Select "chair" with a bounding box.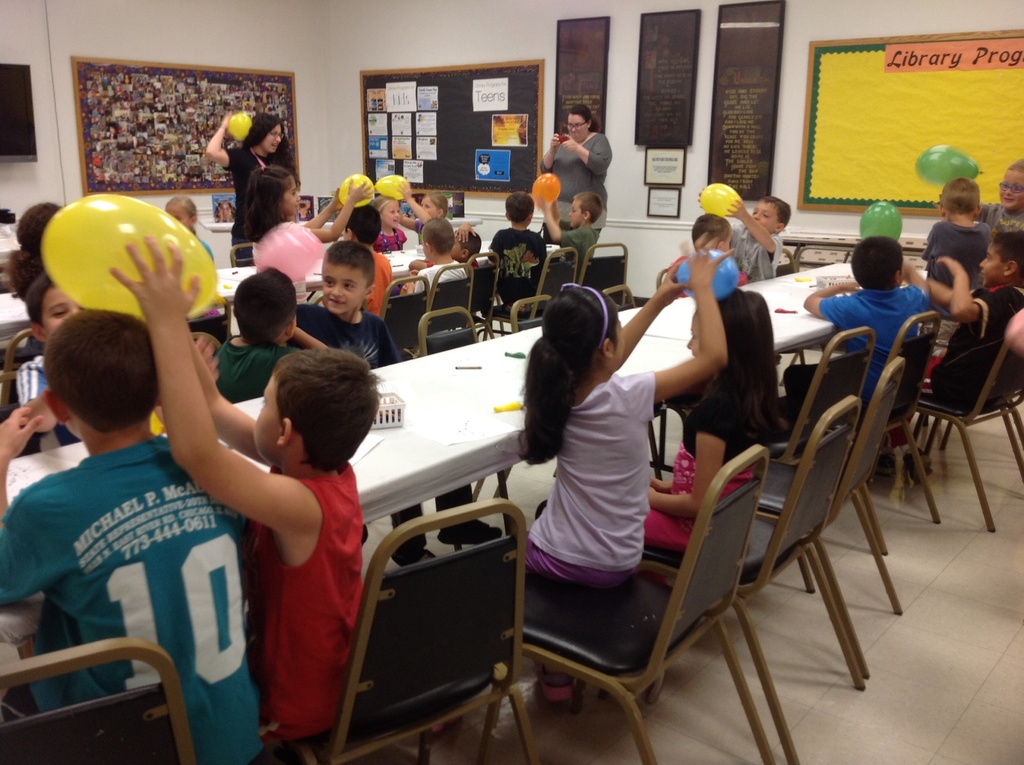
[769, 249, 810, 361].
